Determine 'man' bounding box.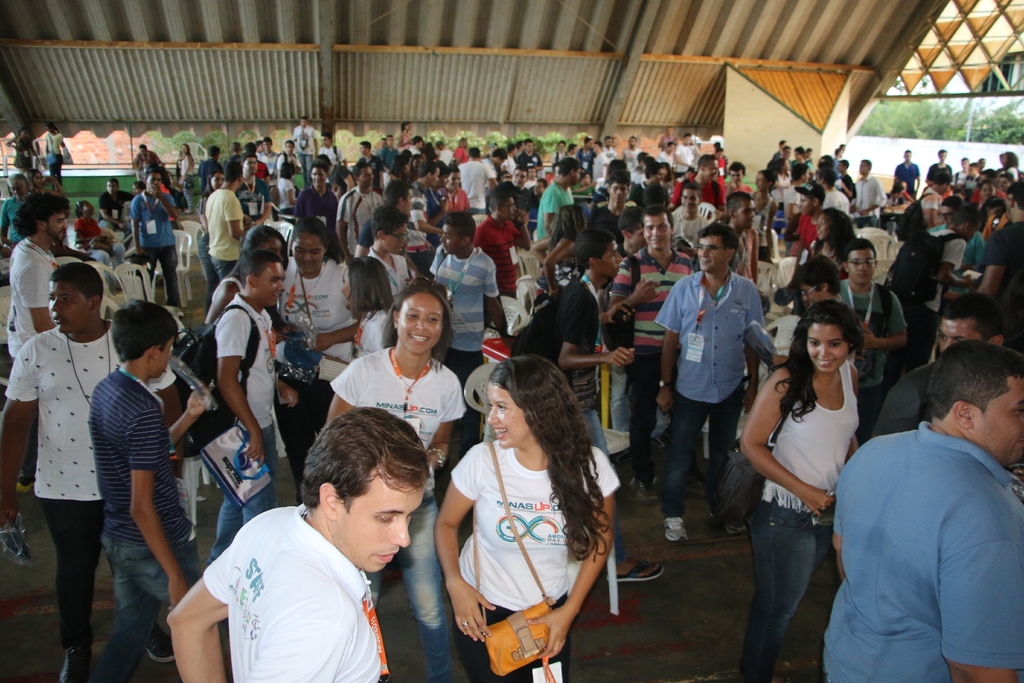
Determined: 591,138,609,177.
